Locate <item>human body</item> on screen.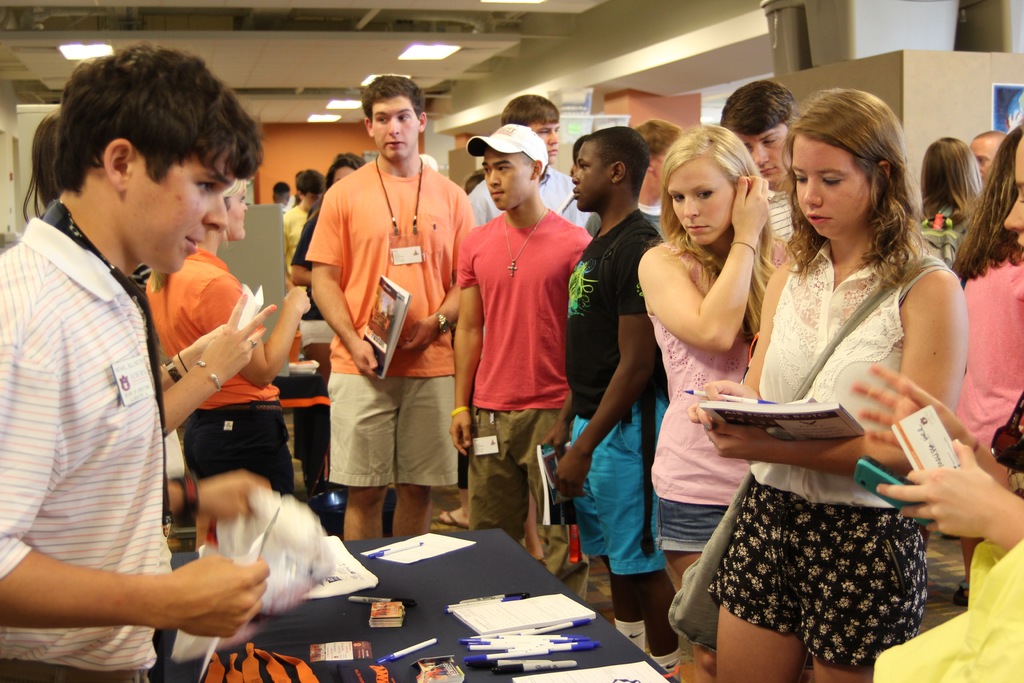
On screen at box=[145, 247, 318, 500].
